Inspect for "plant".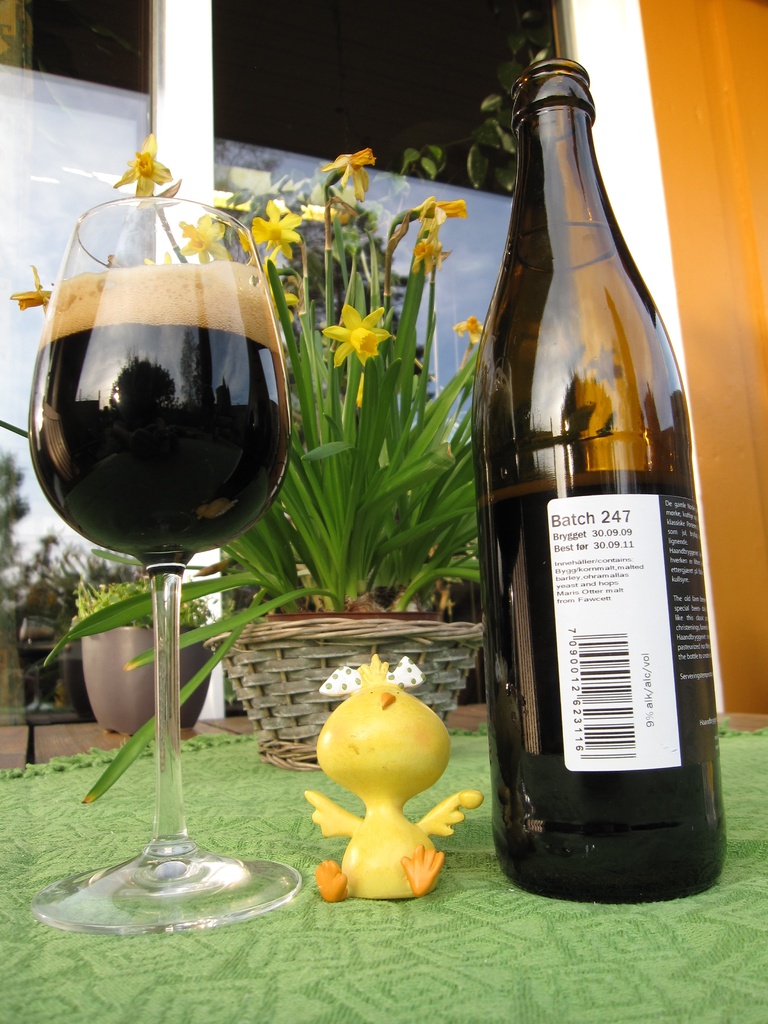
Inspection: 452:17:548:199.
